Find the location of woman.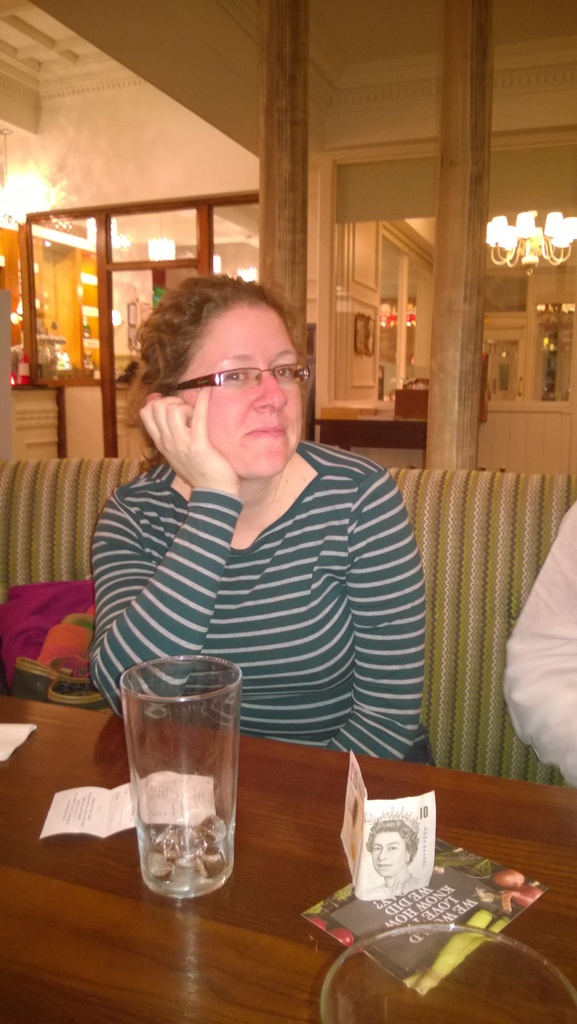
Location: bbox=[72, 291, 417, 812].
